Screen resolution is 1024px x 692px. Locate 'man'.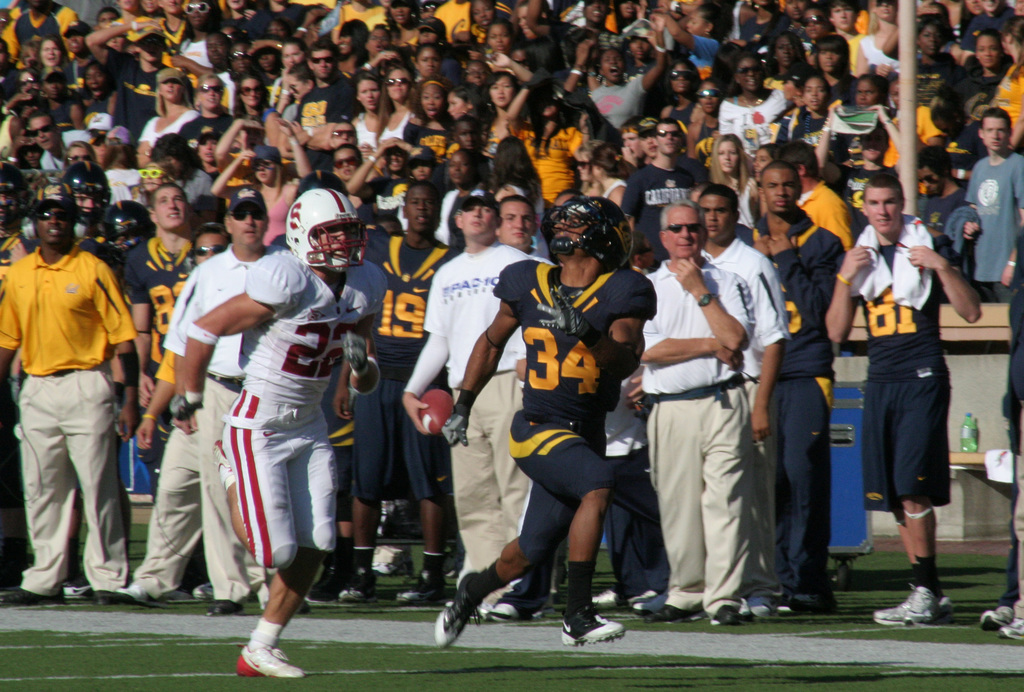
rect(960, 107, 1023, 303).
